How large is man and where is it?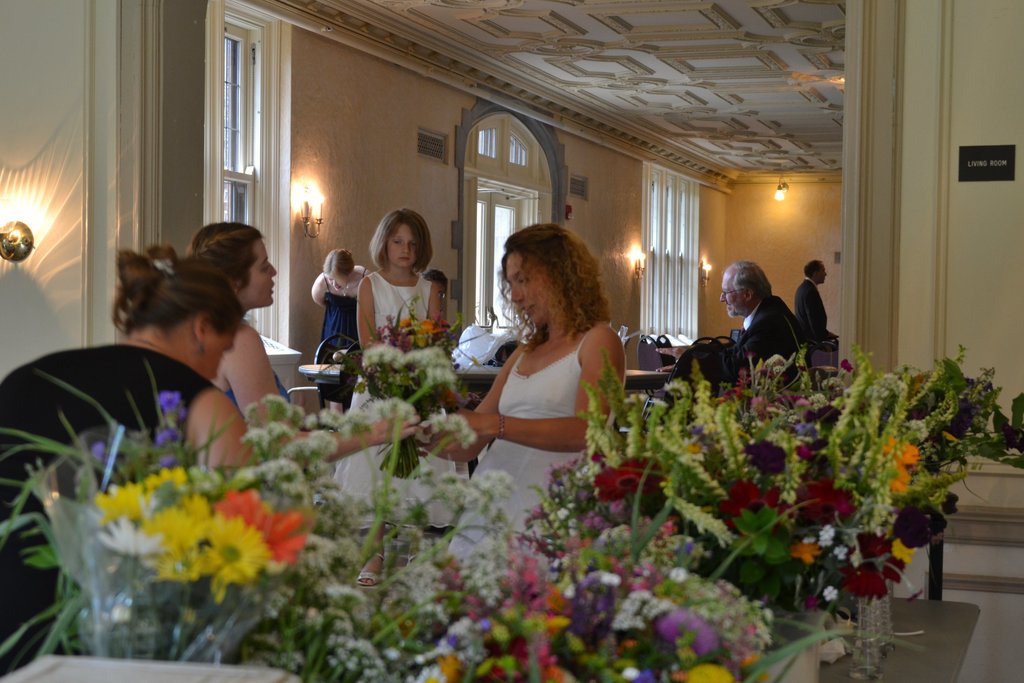
Bounding box: {"x1": 783, "y1": 233, "x2": 842, "y2": 368}.
